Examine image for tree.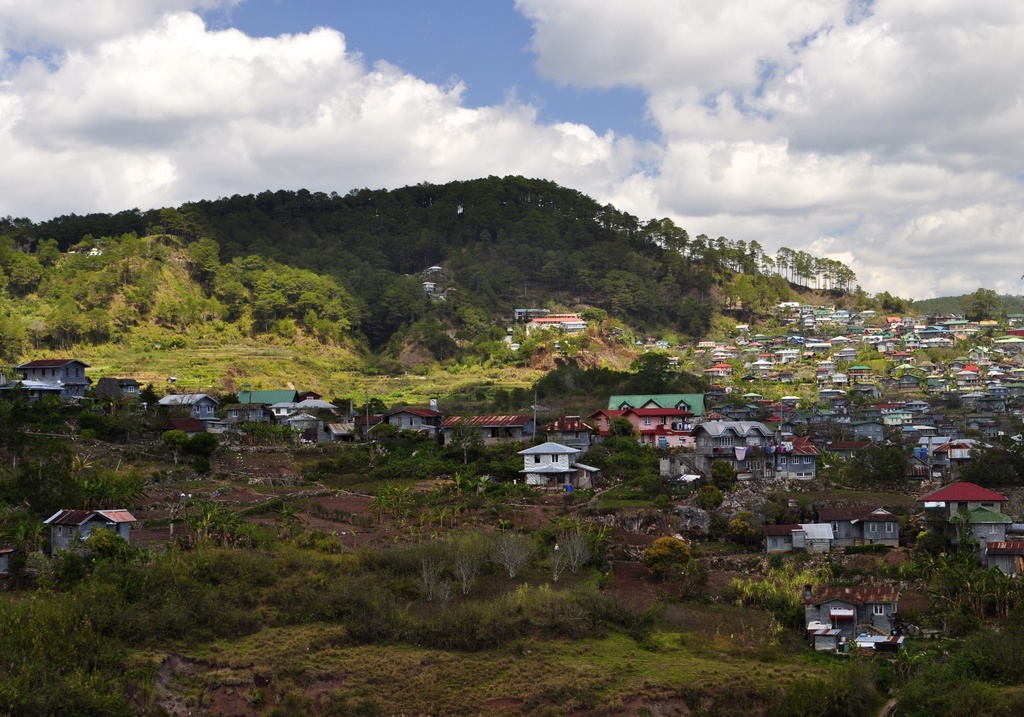
Examination result: crop(879, 290, 913, 316).
